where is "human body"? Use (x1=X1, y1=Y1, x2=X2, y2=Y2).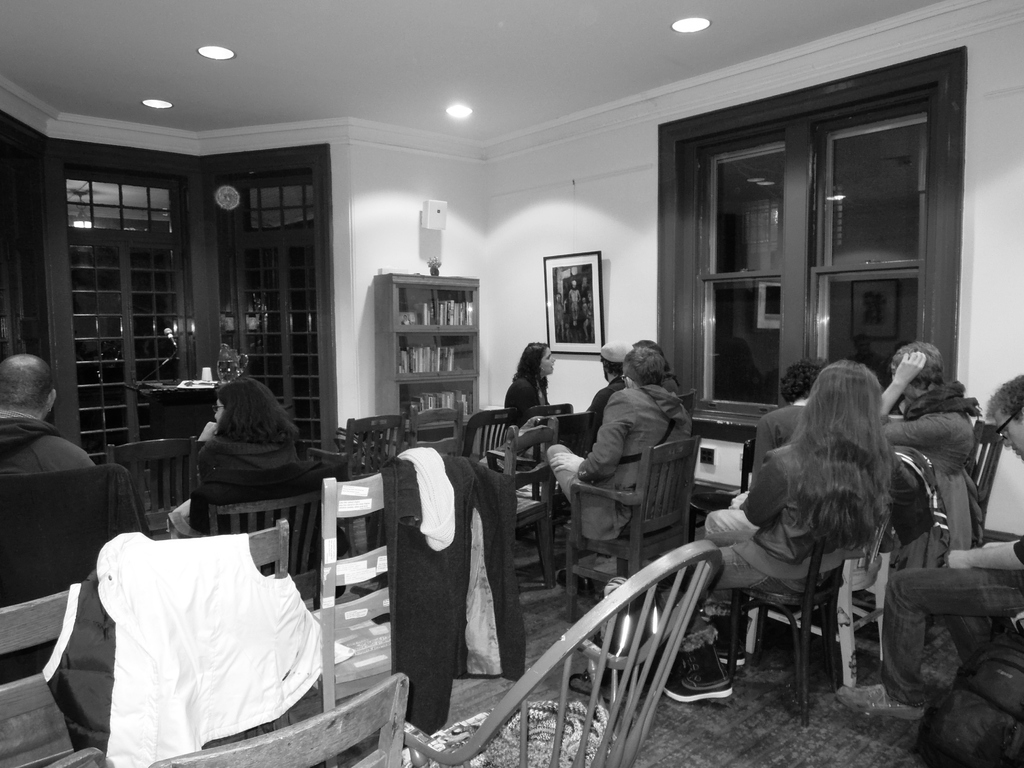
(x1=166, y1=435, x2=300, y2=543).
